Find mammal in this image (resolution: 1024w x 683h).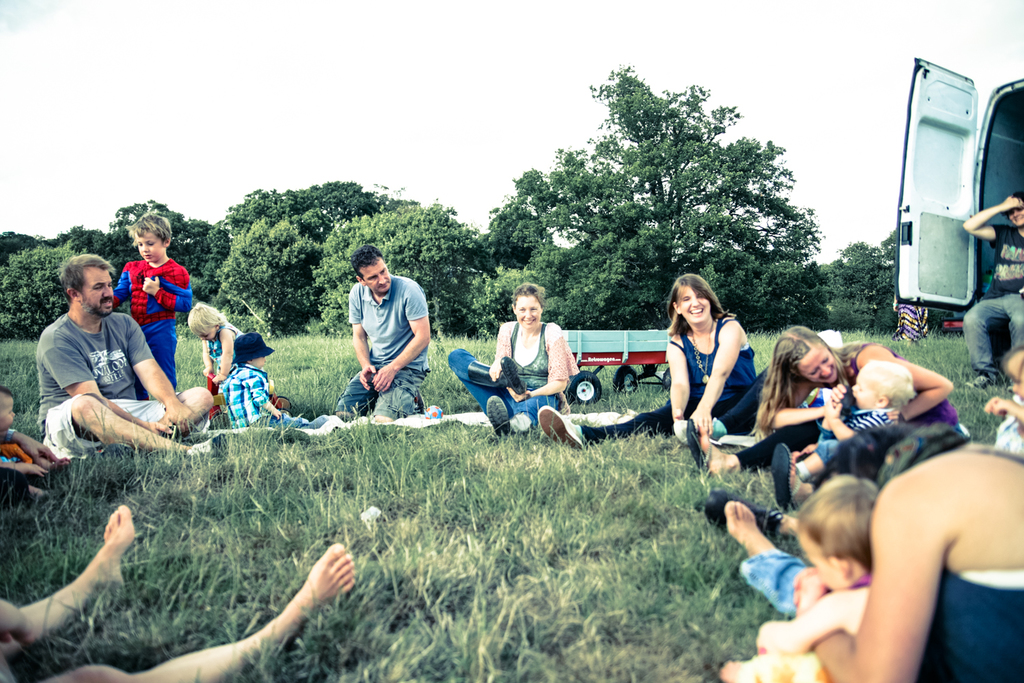
[x1=1001, y1=350, x2=1023, y2=444].
